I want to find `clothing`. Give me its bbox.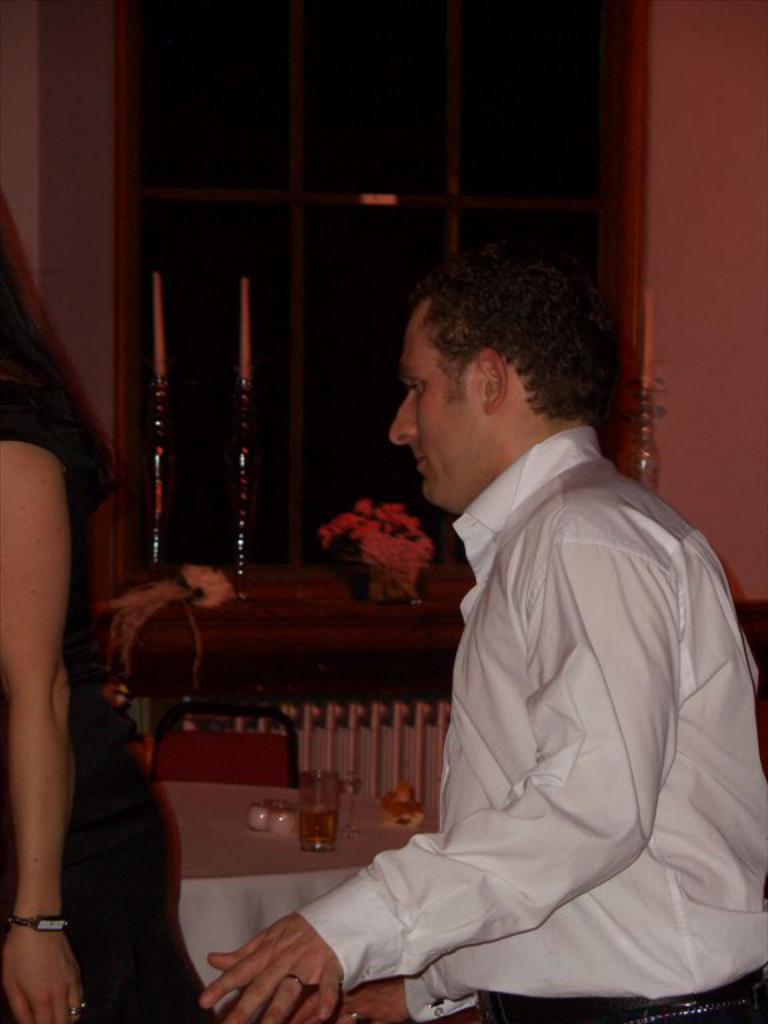
region(303, 415, 767, 1023).
